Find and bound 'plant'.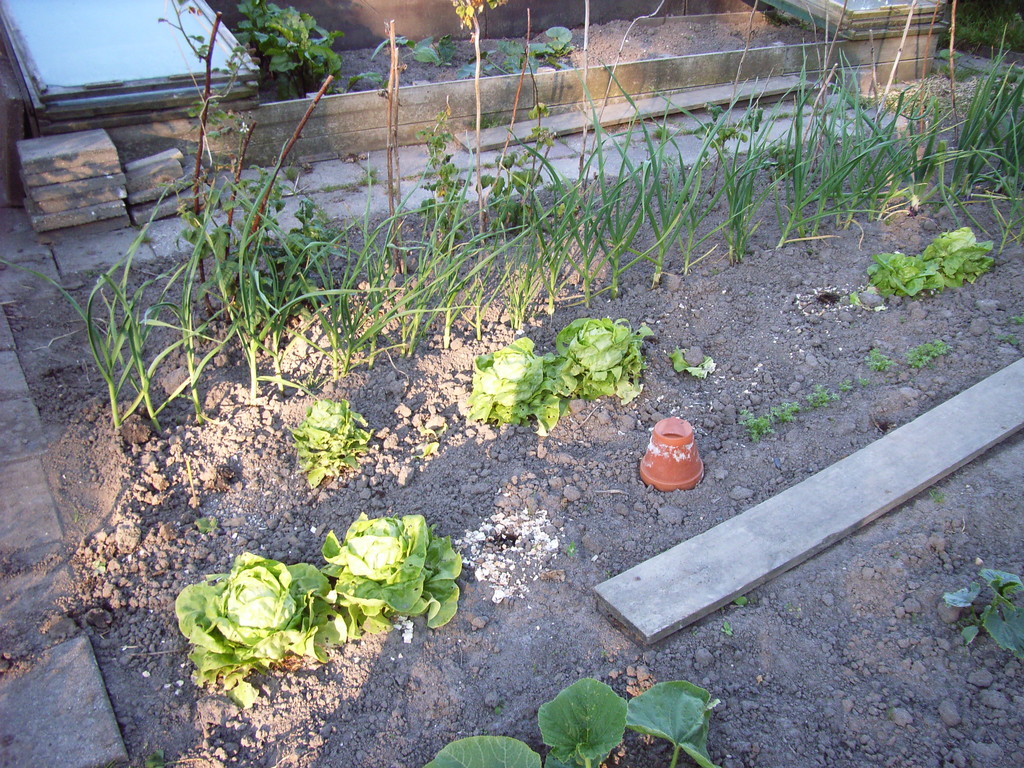
Bound: <region>168, 547, 360, 713</region>.
